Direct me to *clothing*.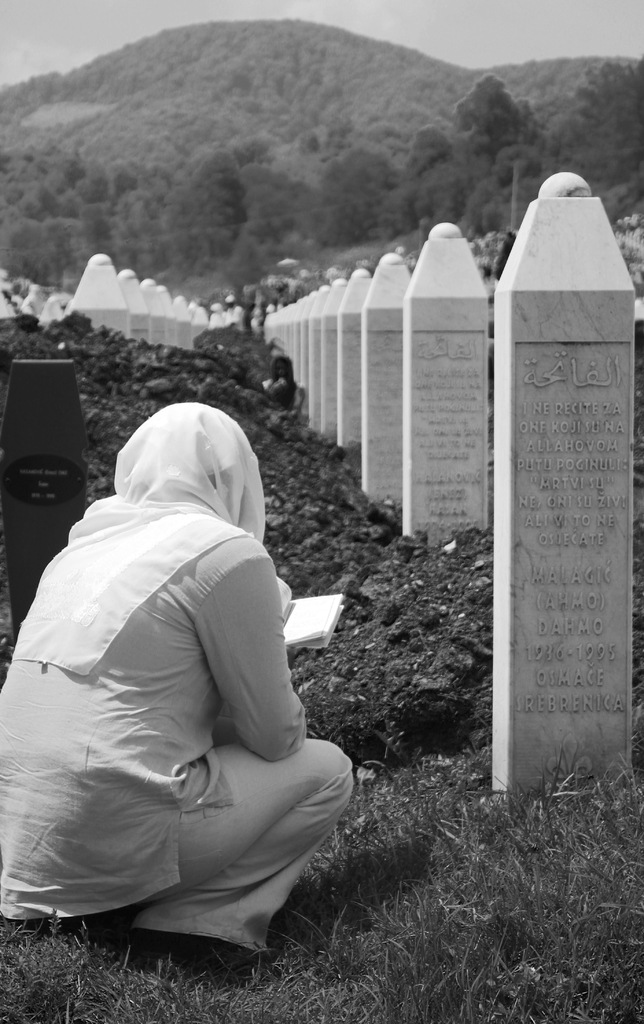
Direction: {"left": 0, "top": 404, "right": 358, "bottom": 949}.
